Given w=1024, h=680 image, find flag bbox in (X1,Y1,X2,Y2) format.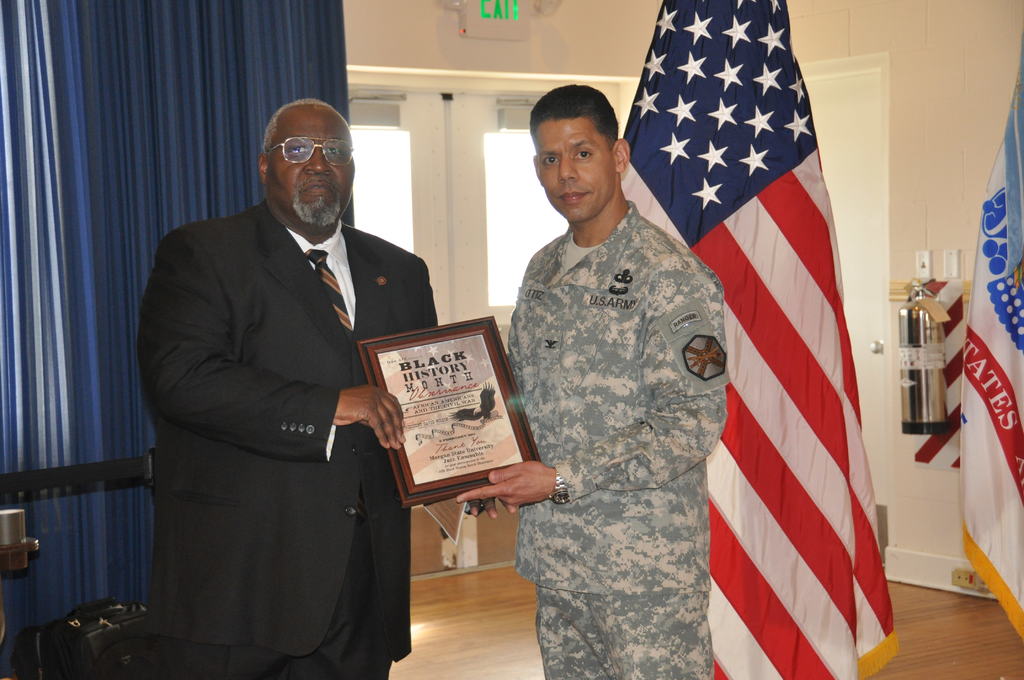
(962,40,1023,649).
